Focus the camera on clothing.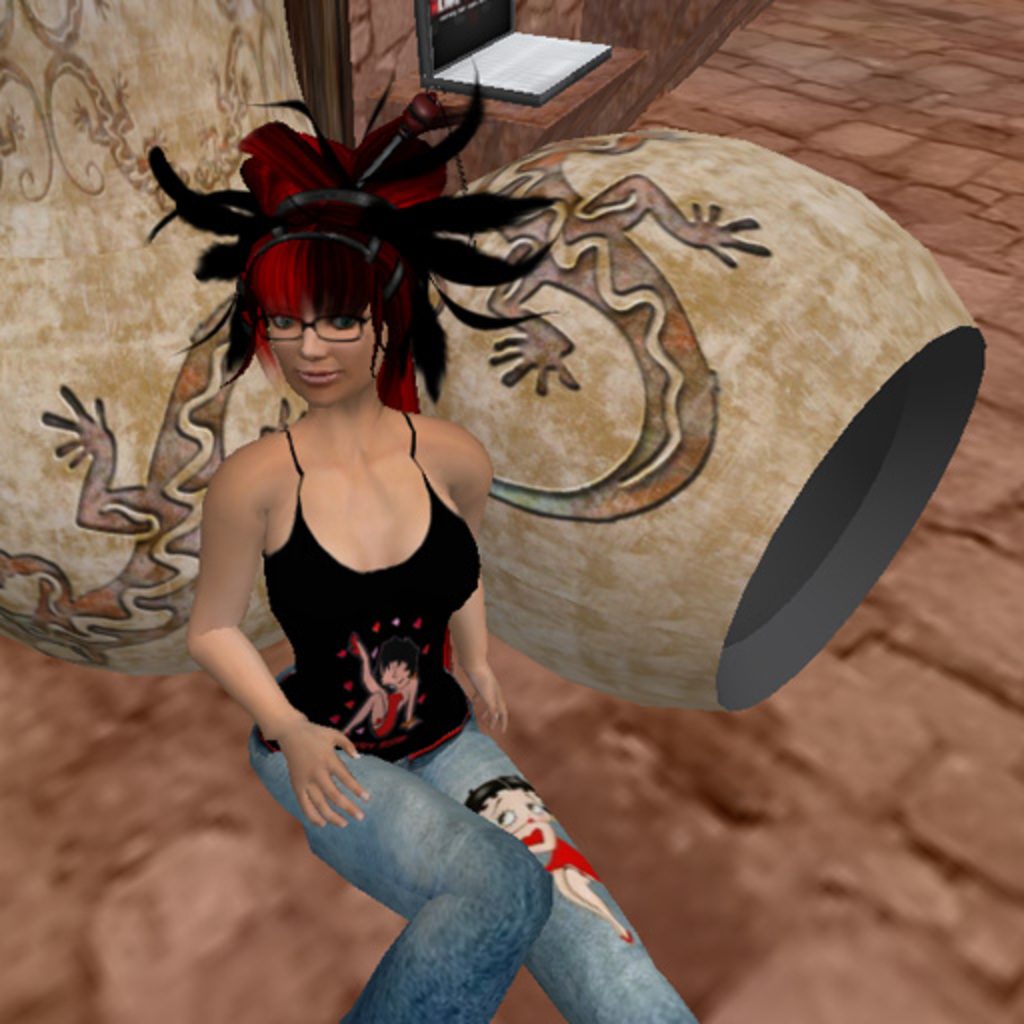
Focus region: bbox(246, 420, 696, 1022).
